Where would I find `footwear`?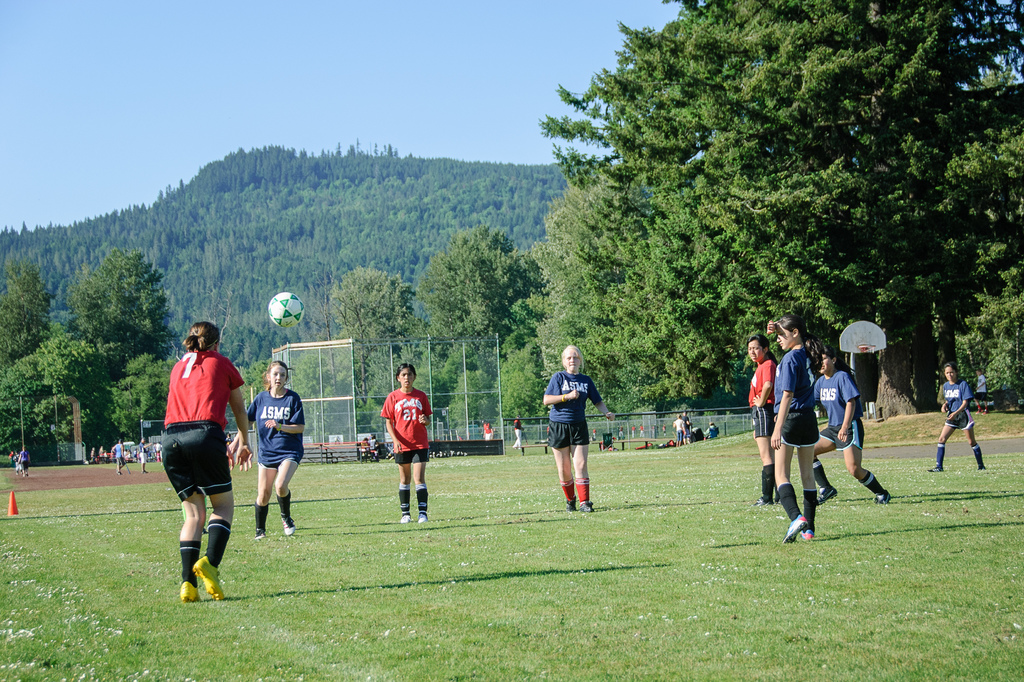
At (401, 513, 412, 522).
